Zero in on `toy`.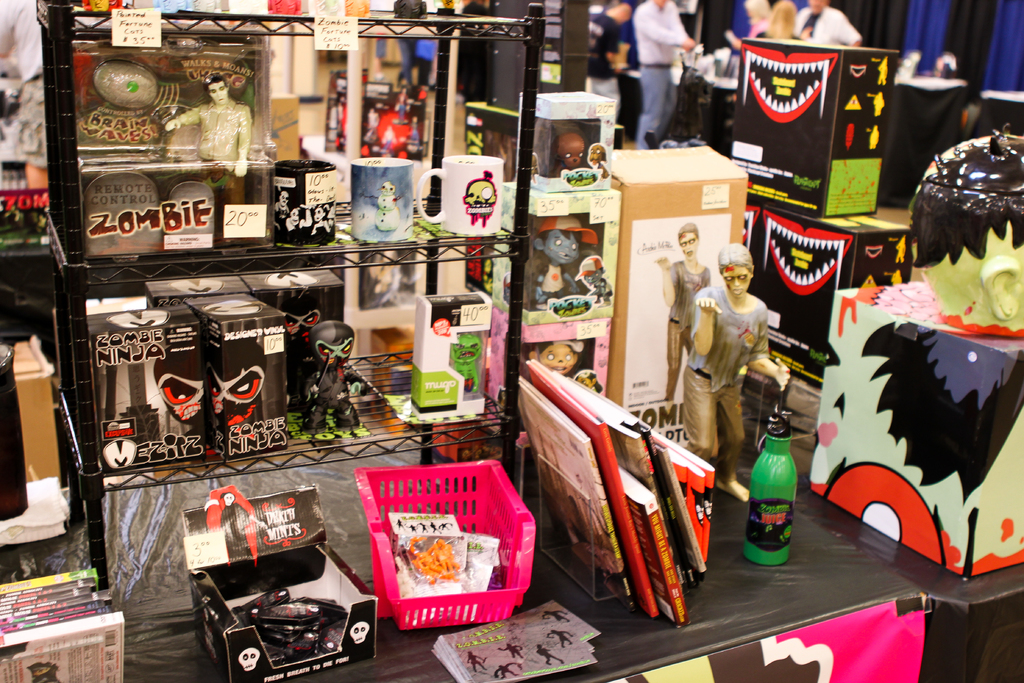
Zeroed in: 152 339 225 450.
